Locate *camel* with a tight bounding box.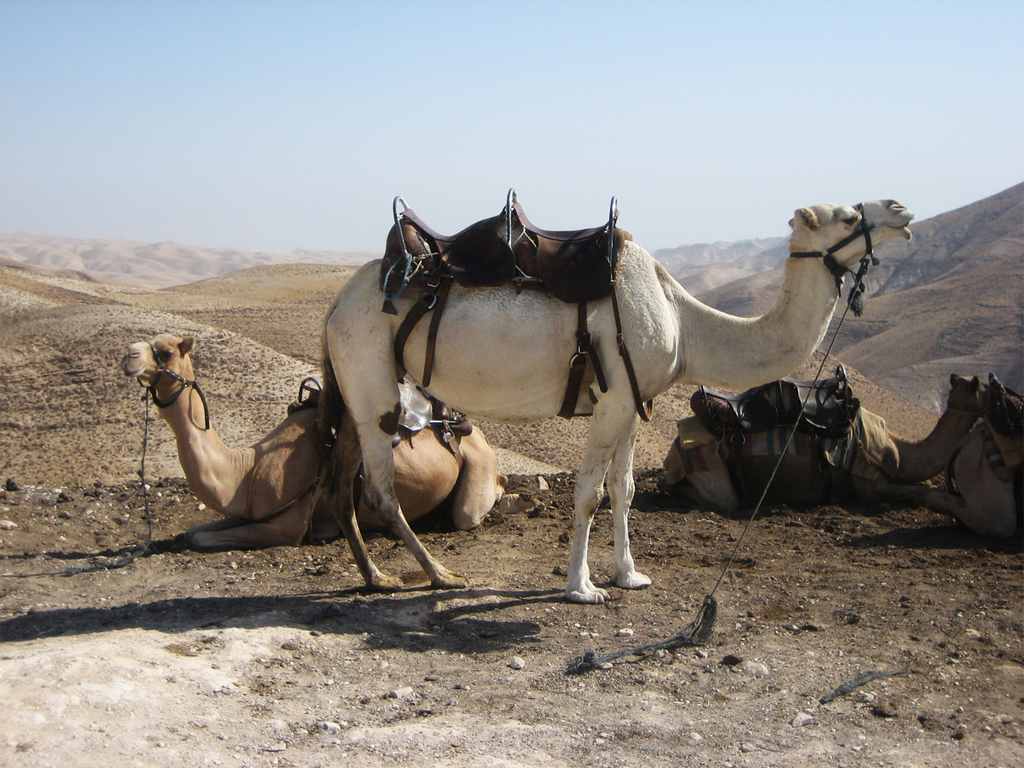
(left=122, top=335, right=538, bottom=543).
